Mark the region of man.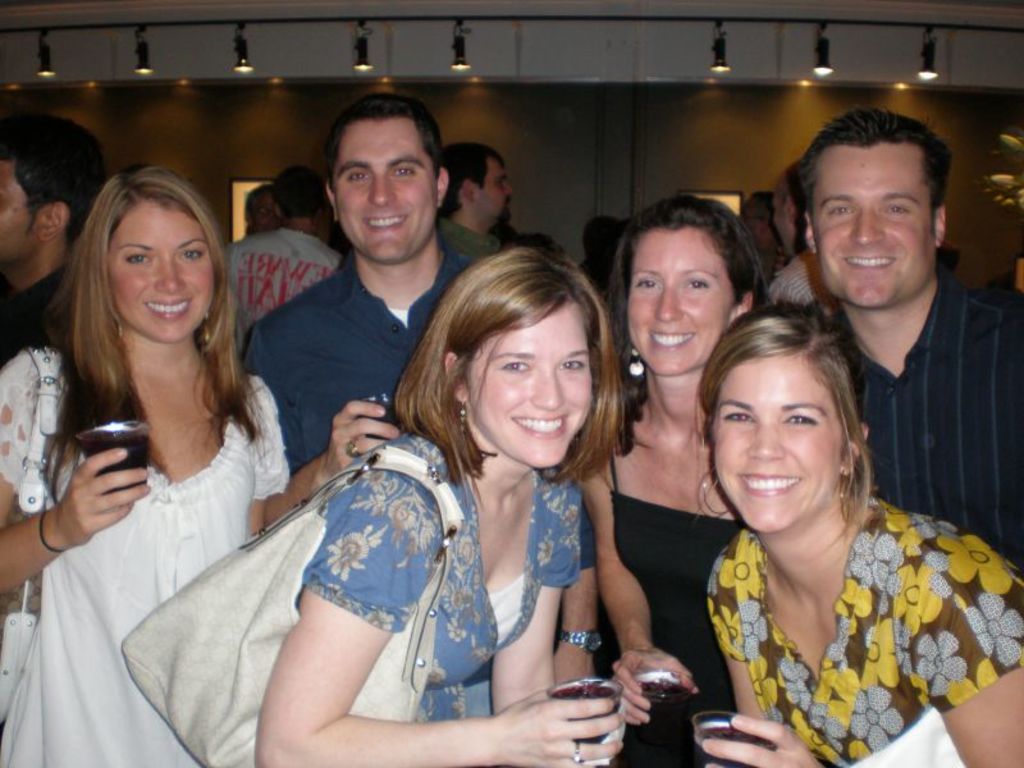
Region: {"x1": 435, "y1": 145, "x2": 512, "y2": 237}.
